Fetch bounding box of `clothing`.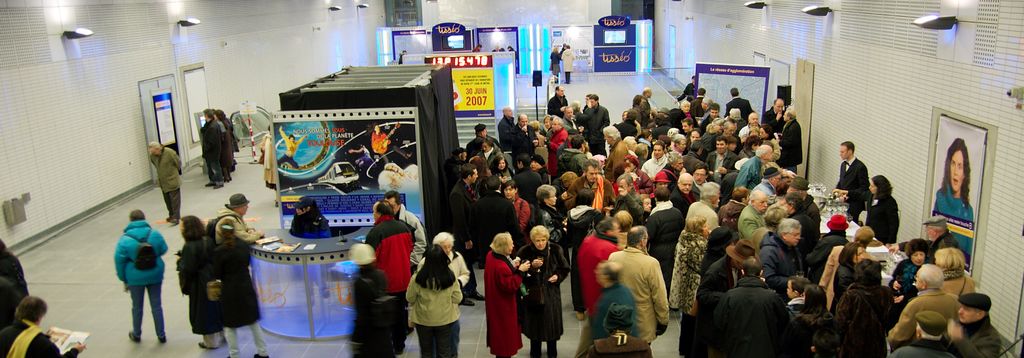
Bbox: left=548, top=49, right=561, bottom=77.
